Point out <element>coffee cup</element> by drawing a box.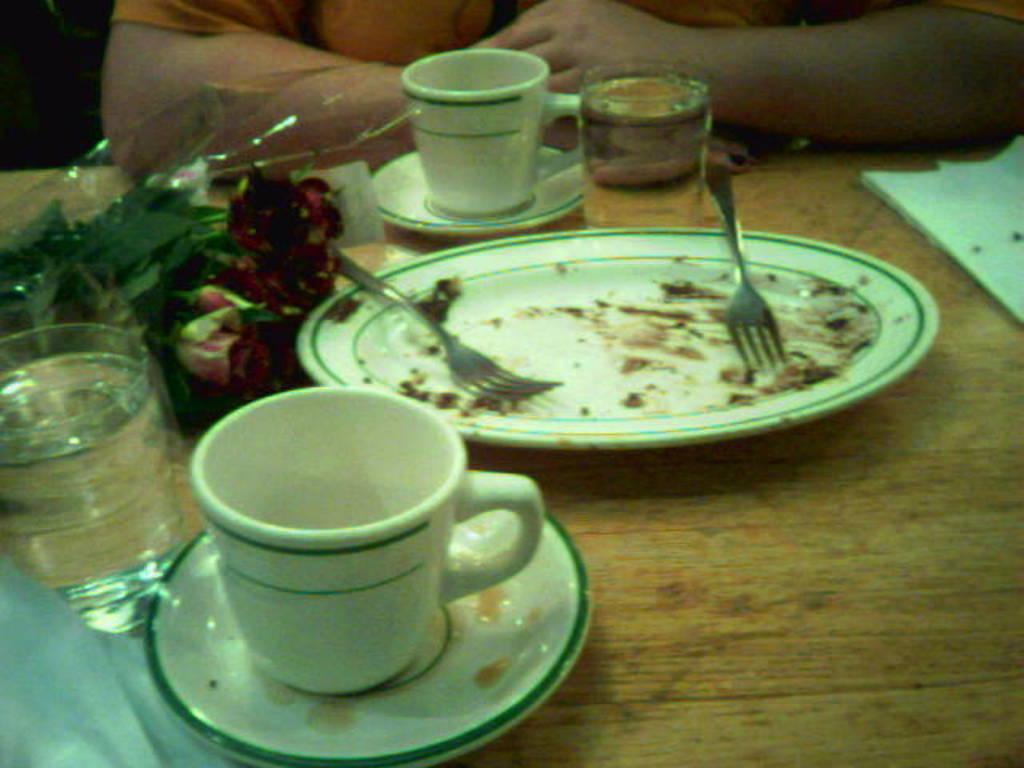
bbox=(398, 45, 586, 218).
